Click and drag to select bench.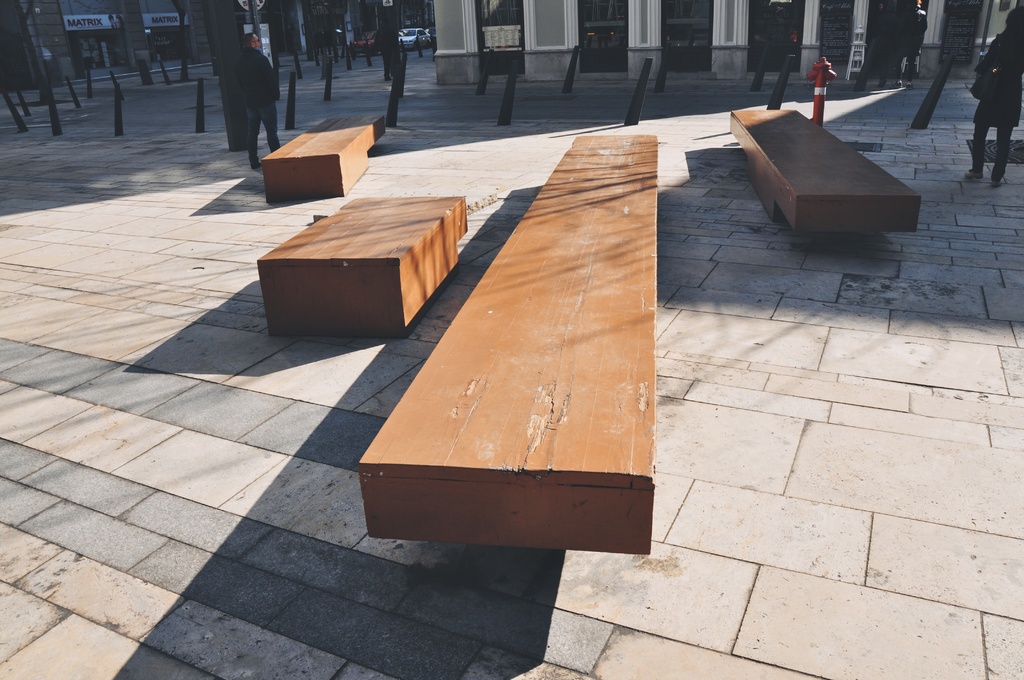
Selection: (354, 138, 655, 555).
